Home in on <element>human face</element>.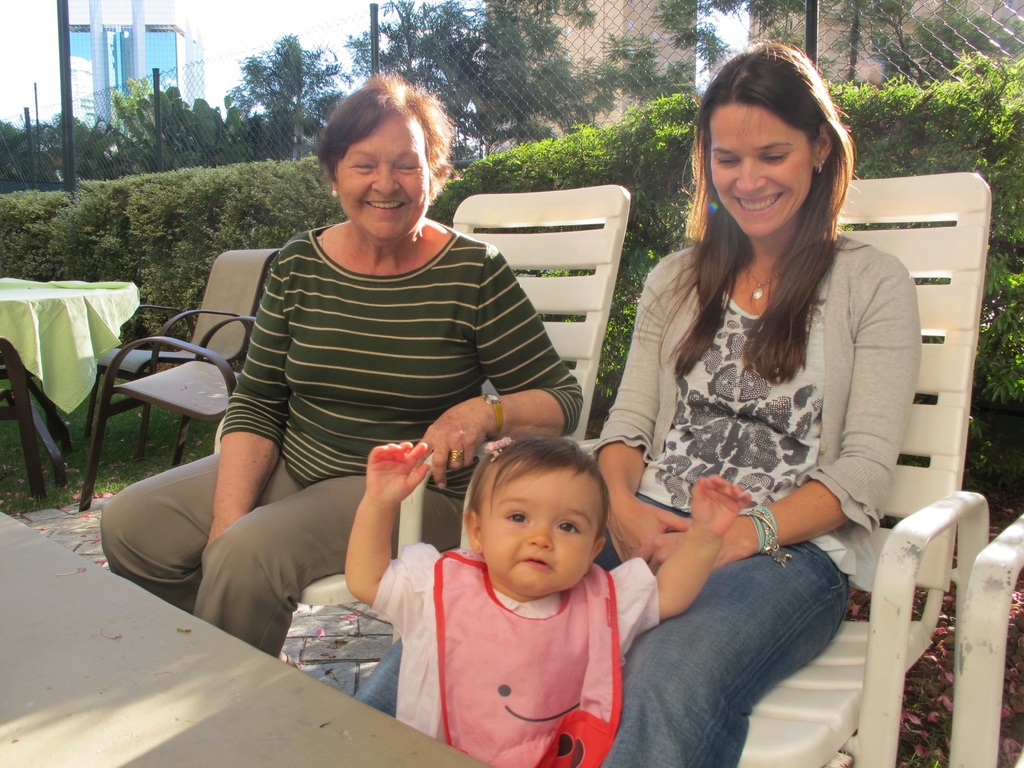
Homed in at [left=334, top=114, right=429, bottom=236].
